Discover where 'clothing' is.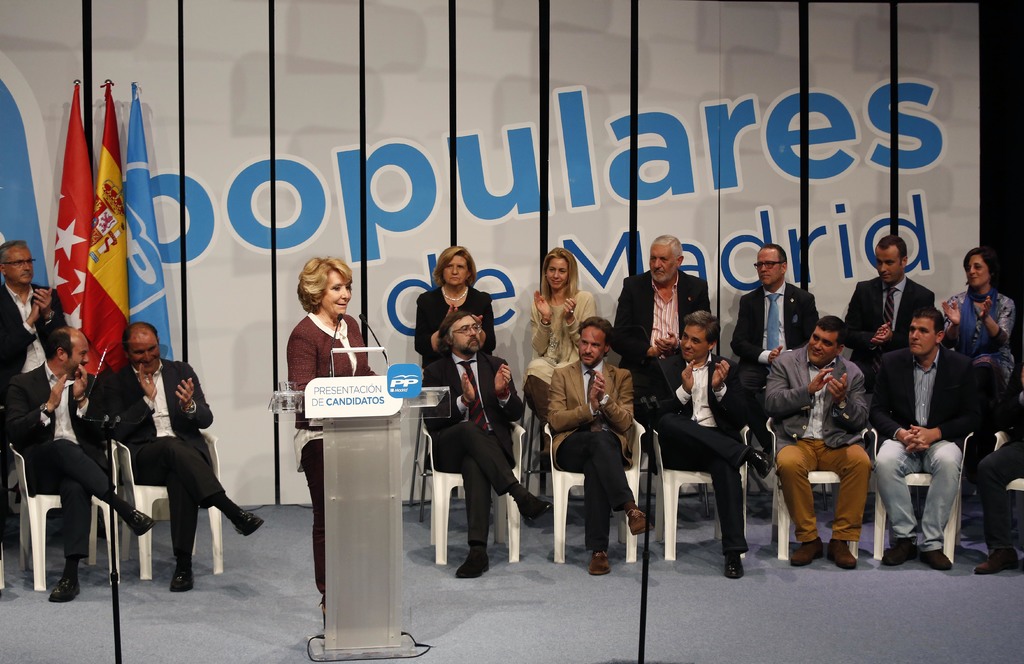
Discovered at 776/330/881/559.
